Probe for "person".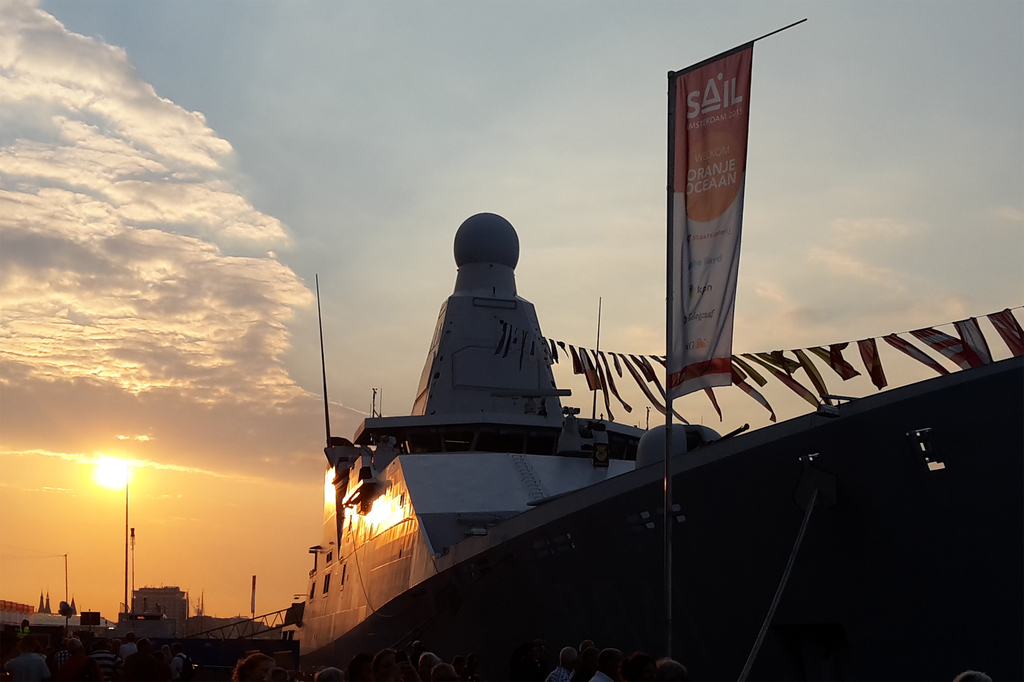
Probe result: box=[246, 651, 278, 681].
